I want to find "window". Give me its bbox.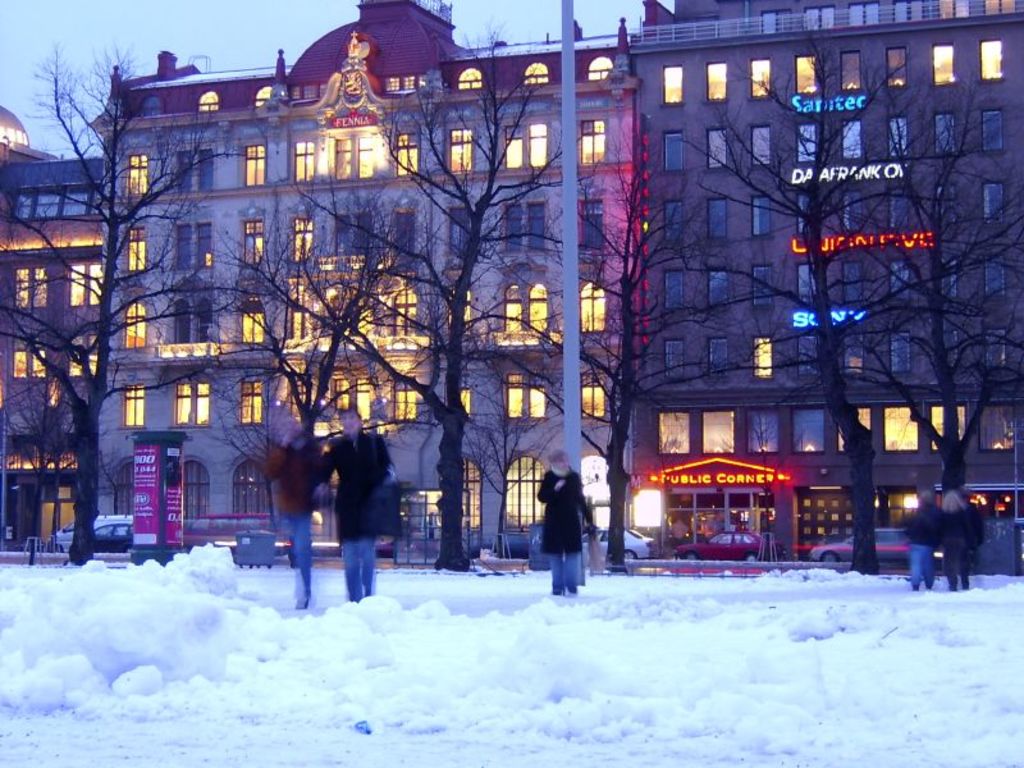
[63, 257, 104, 310].
